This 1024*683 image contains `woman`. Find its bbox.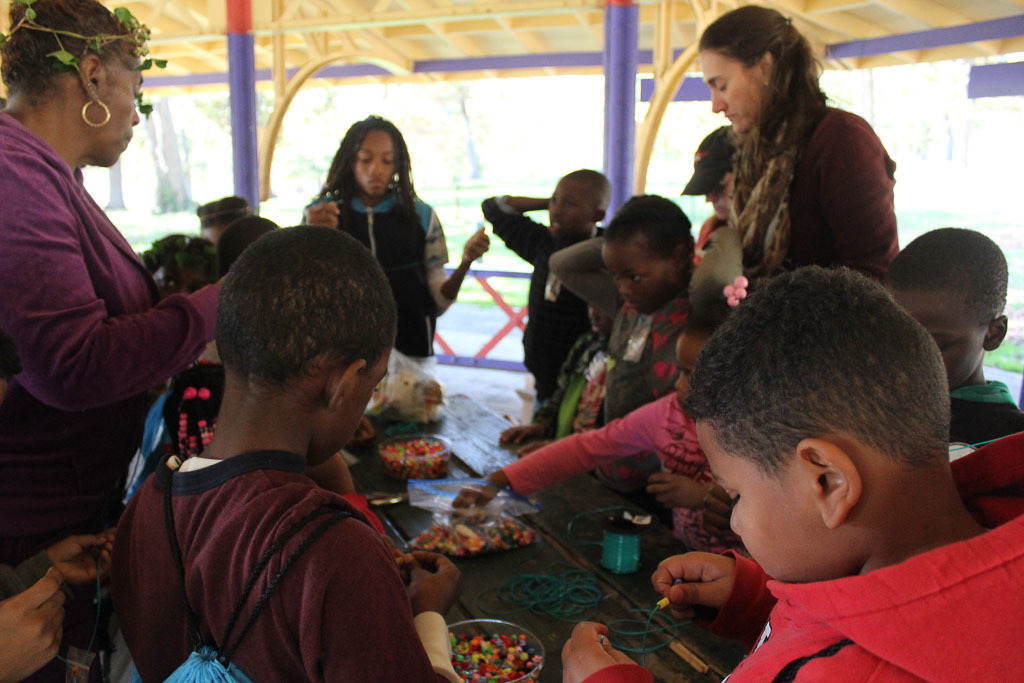
{"x1": 0, "y1": 0, "x2": 229, "y2": 568}.
